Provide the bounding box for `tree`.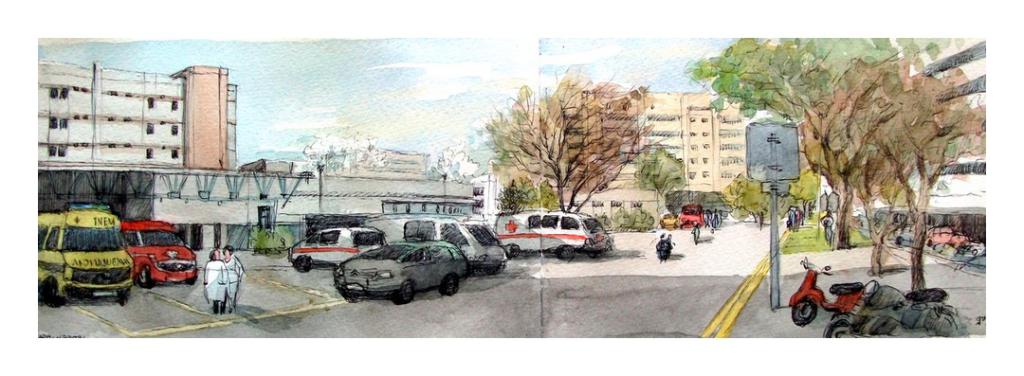
x1=458 y1=84 x2=672 y2=204.
